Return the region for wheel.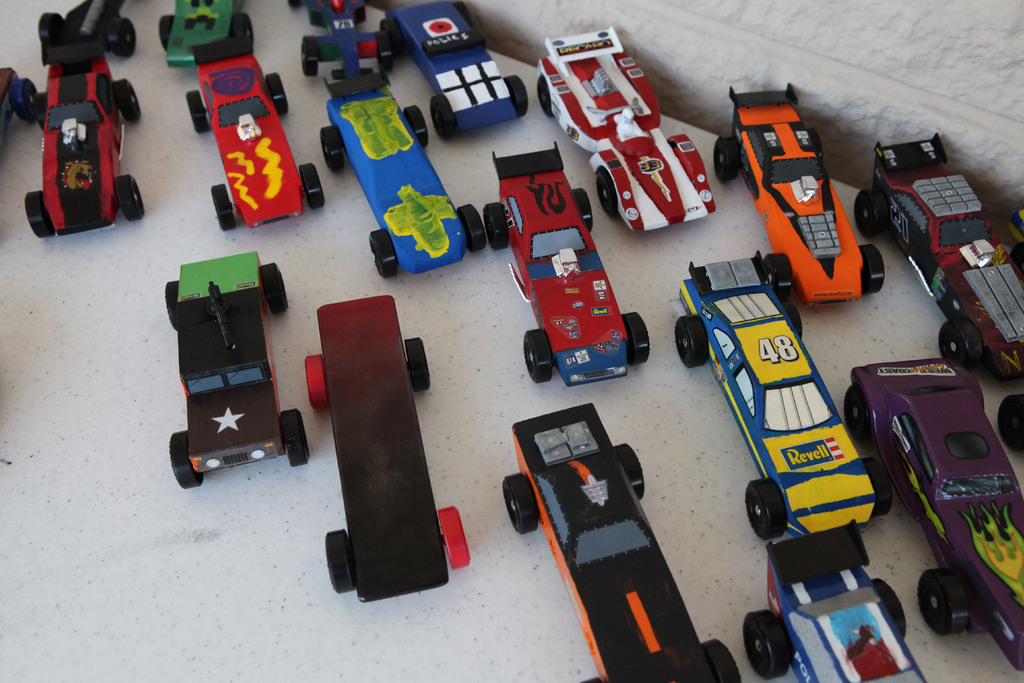
bbox=[170, 429, 205, 490].
